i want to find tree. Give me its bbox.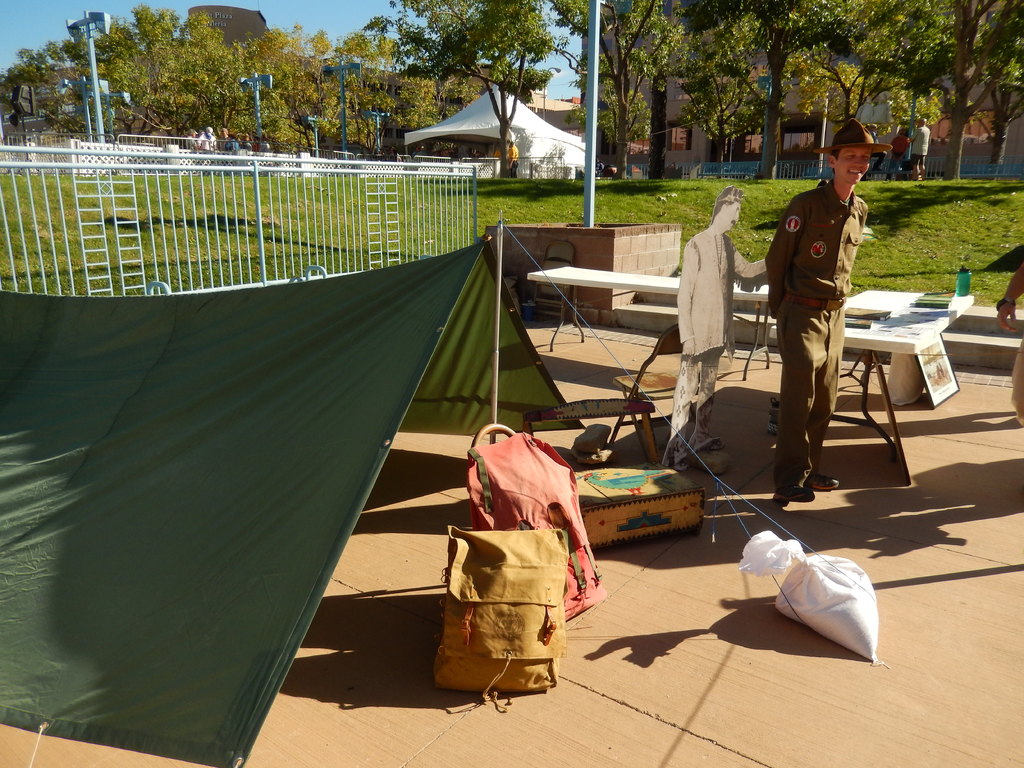
{"left": 294, "top": 28, "right": 332, "bottom": 109}.
